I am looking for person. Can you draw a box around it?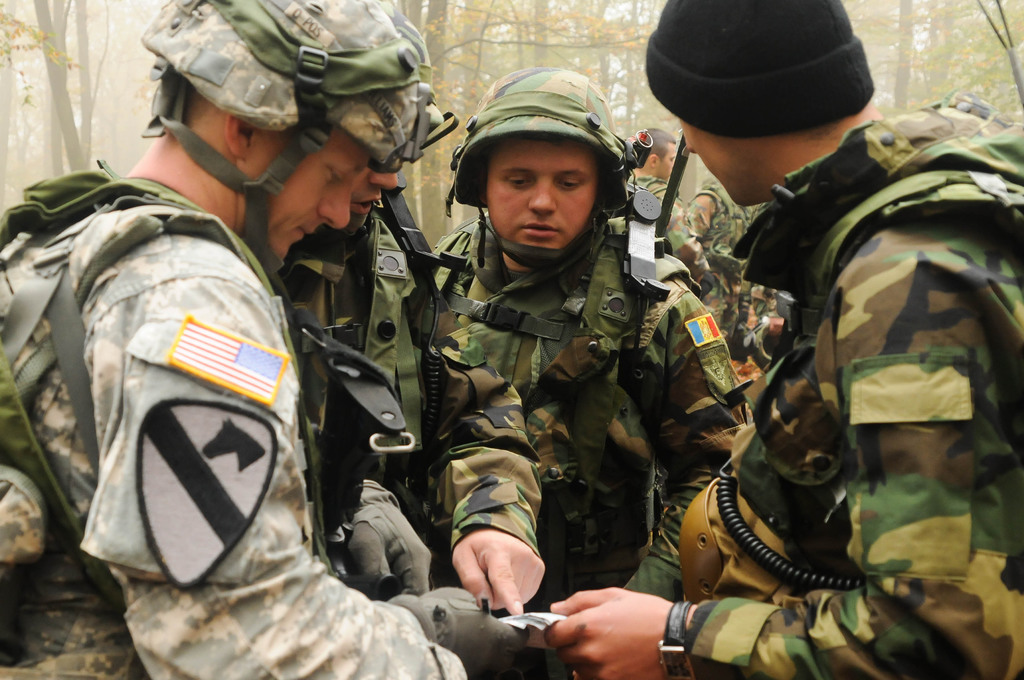
Sure, the bounding box is region(0, 0, 527, 679).
